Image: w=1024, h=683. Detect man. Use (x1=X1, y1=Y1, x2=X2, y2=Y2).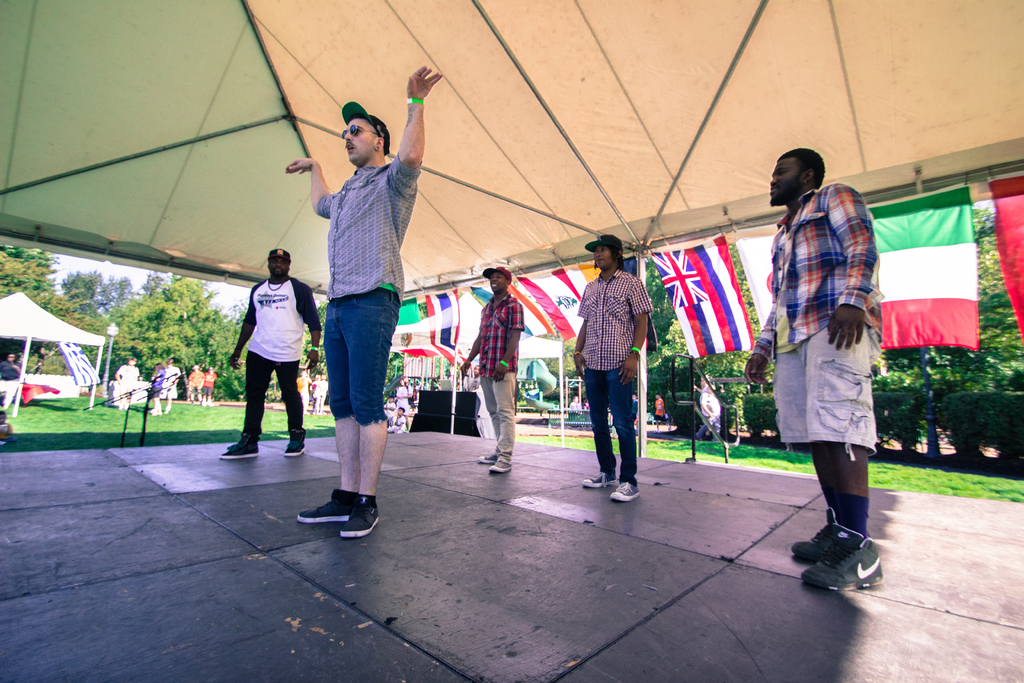
(x1=218, y1=243, x2=328, y2=455).
